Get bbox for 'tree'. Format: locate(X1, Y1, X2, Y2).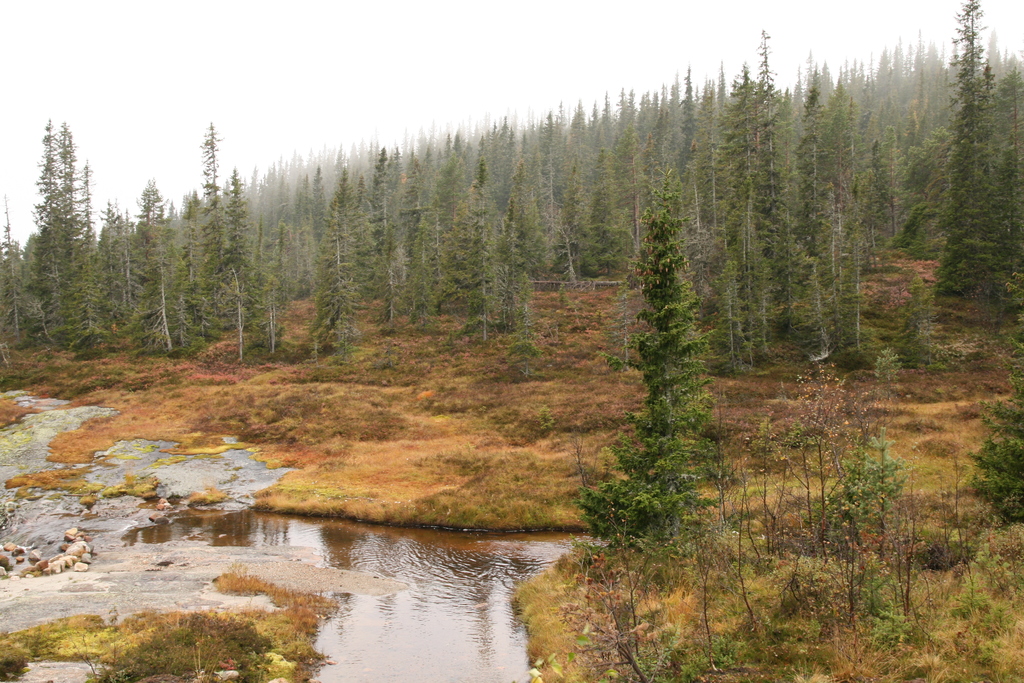
locate(699, 65, 767, 386).
